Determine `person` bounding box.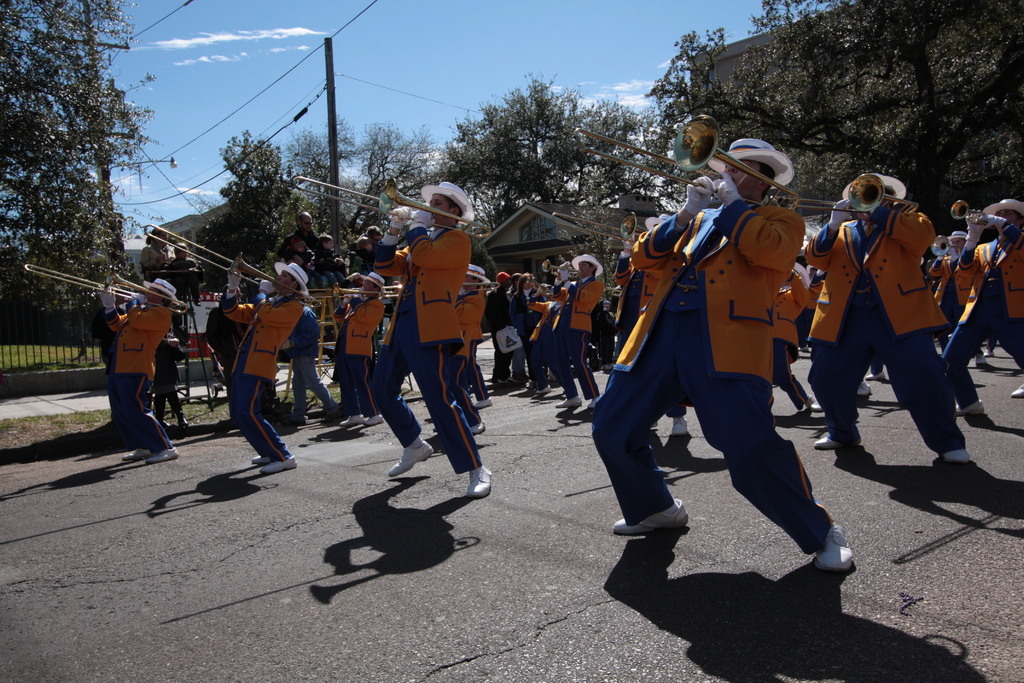
Determined: {"left": 930, "top": 229, "right": 971, "bottom": 338}.
